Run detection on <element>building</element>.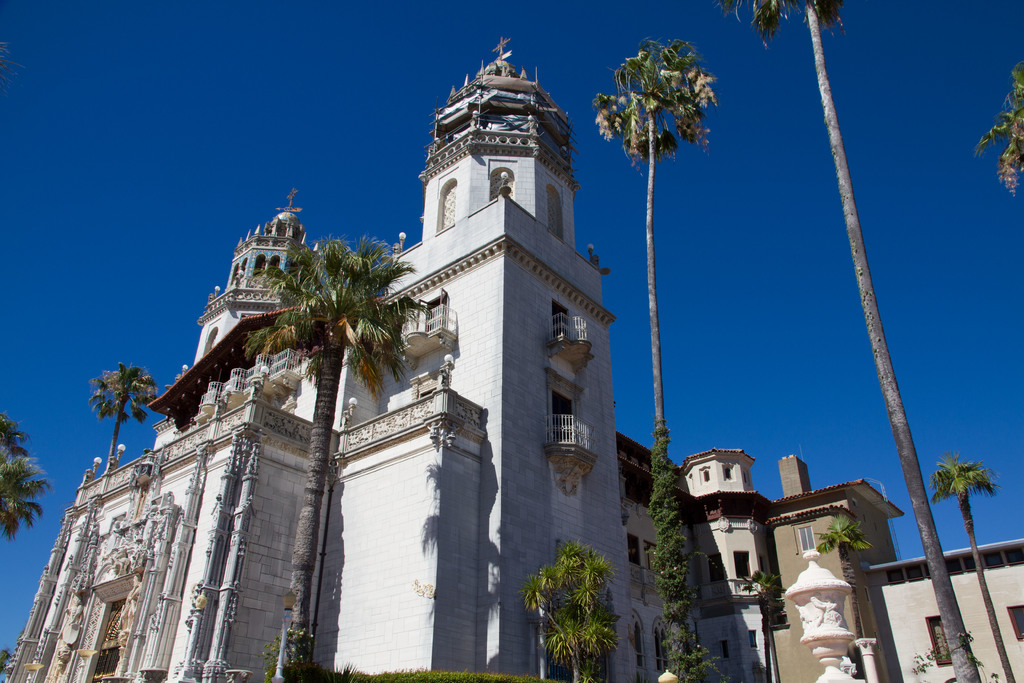
Result: [3,38,637,682].
